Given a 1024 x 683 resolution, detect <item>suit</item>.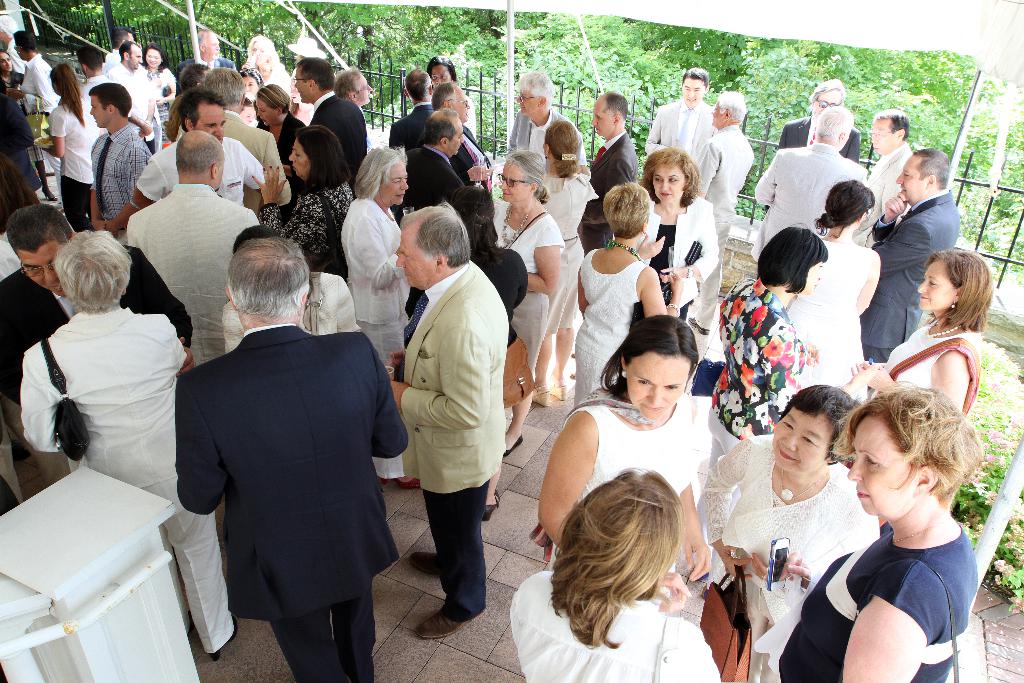
{"x1": 850, "y1": 140, "x2": 913, "y2": 238}.
